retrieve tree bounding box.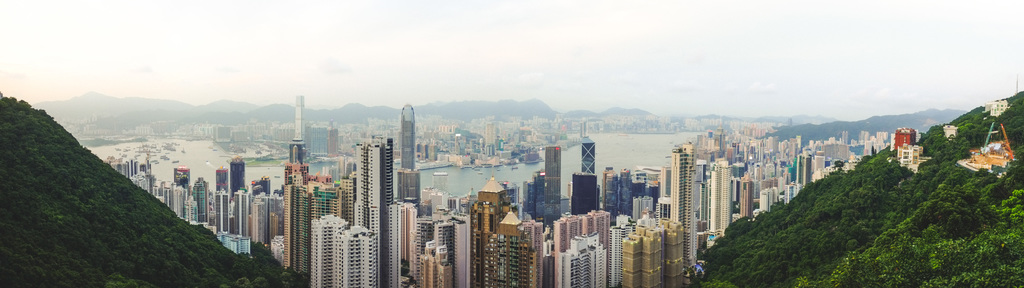
Bounding box: region(222, 229, 288, 282).
